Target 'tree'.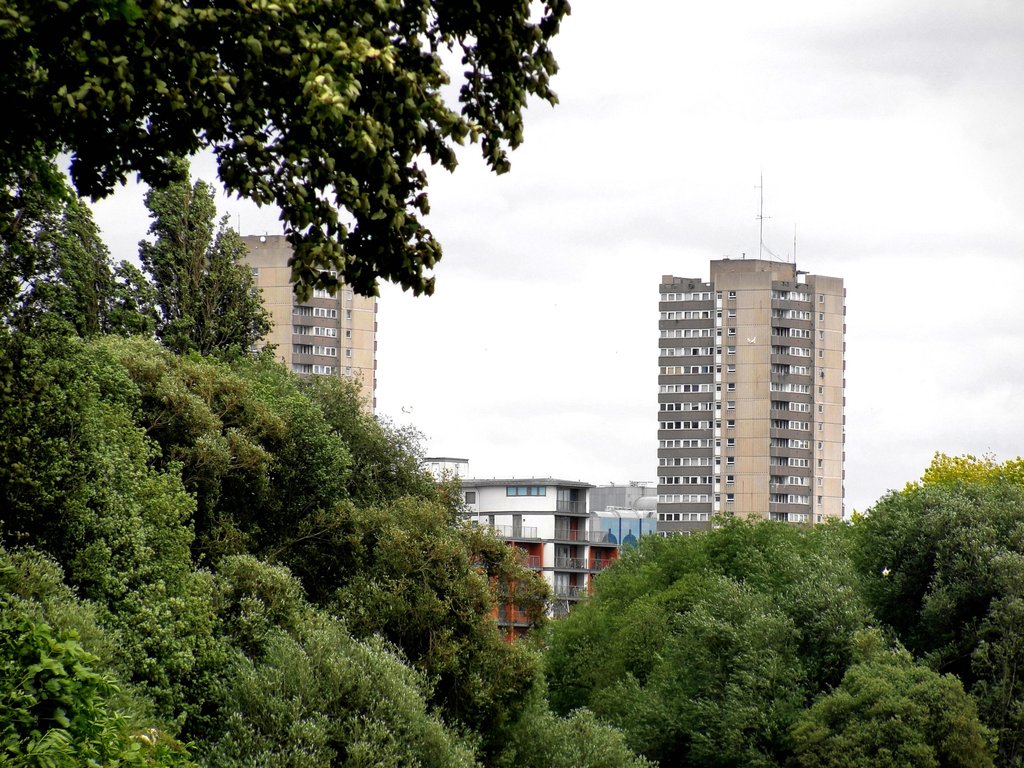
Target region: region(0, 0, 541, 301).
